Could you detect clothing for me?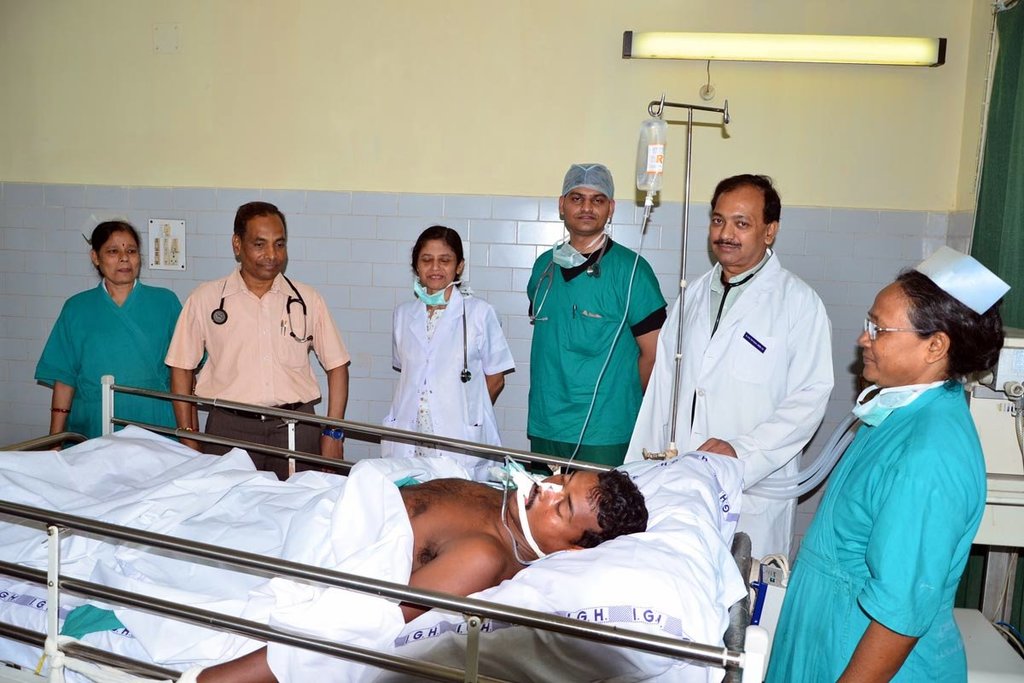
Detection result: box=[787, 337, 995, 667].
